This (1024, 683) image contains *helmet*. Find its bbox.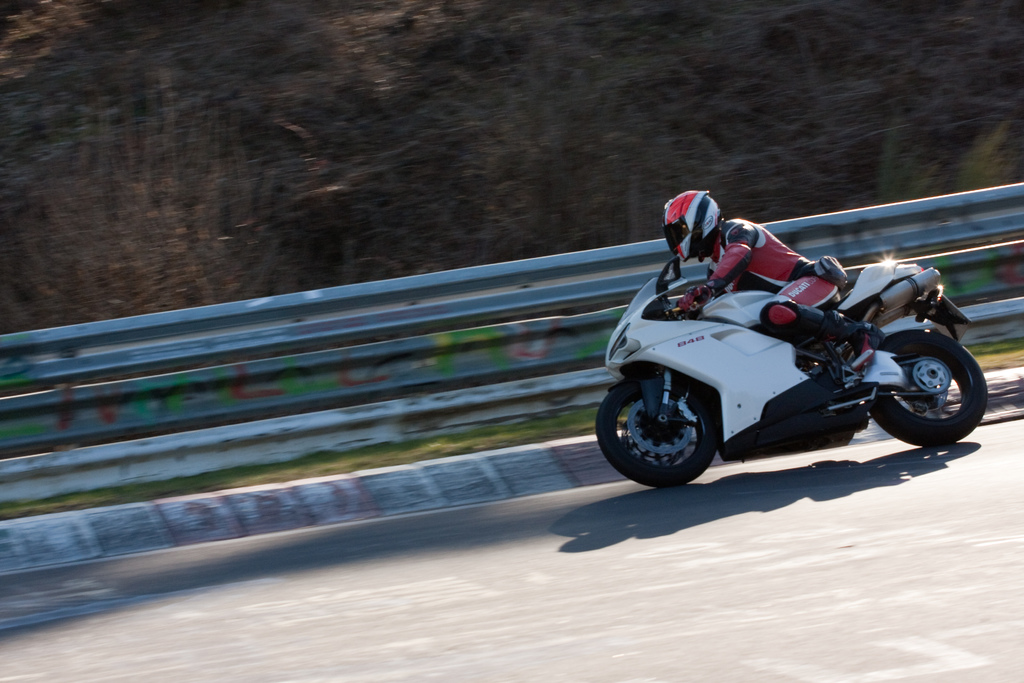
detection(662, 192, 723, 263).
